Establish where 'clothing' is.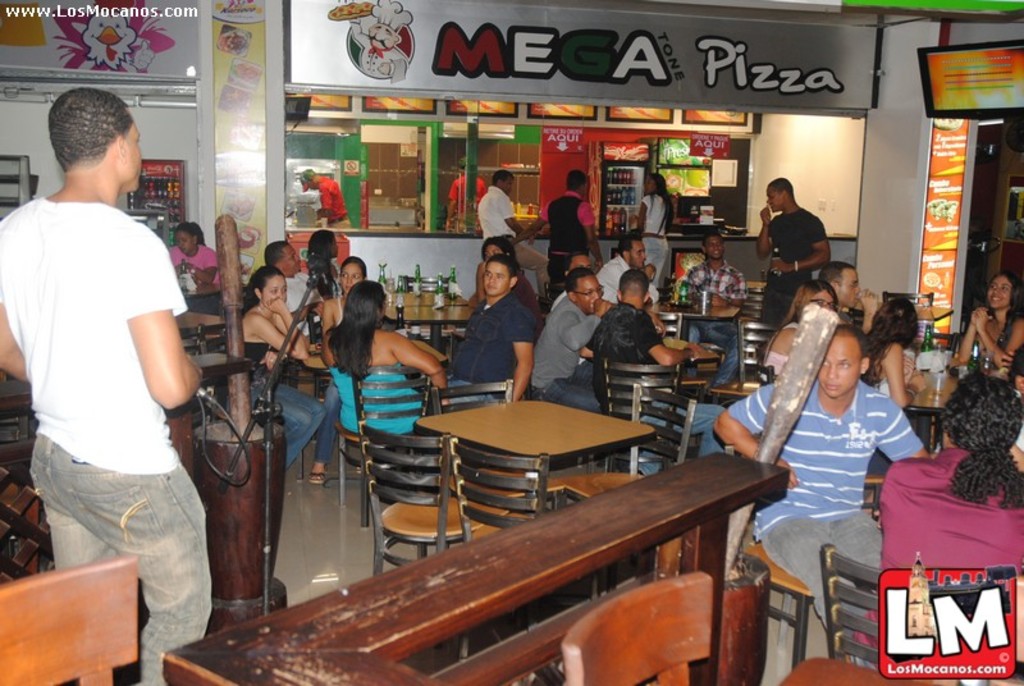
Established at [474,186,520,232].
